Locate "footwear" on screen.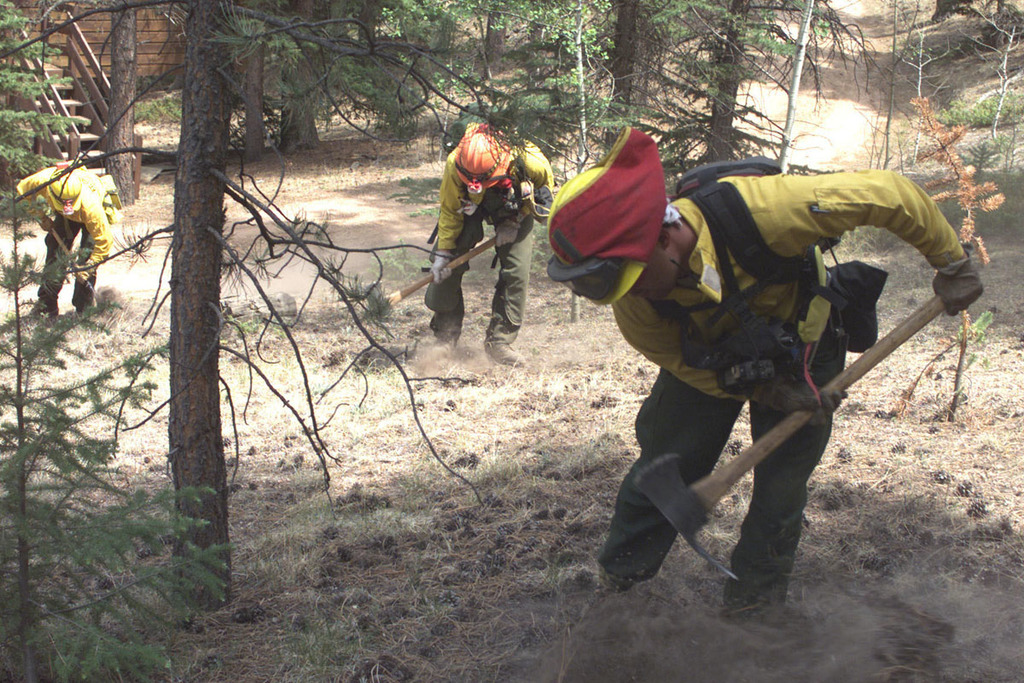
On screen at locate(719, 588, 797, 639).
